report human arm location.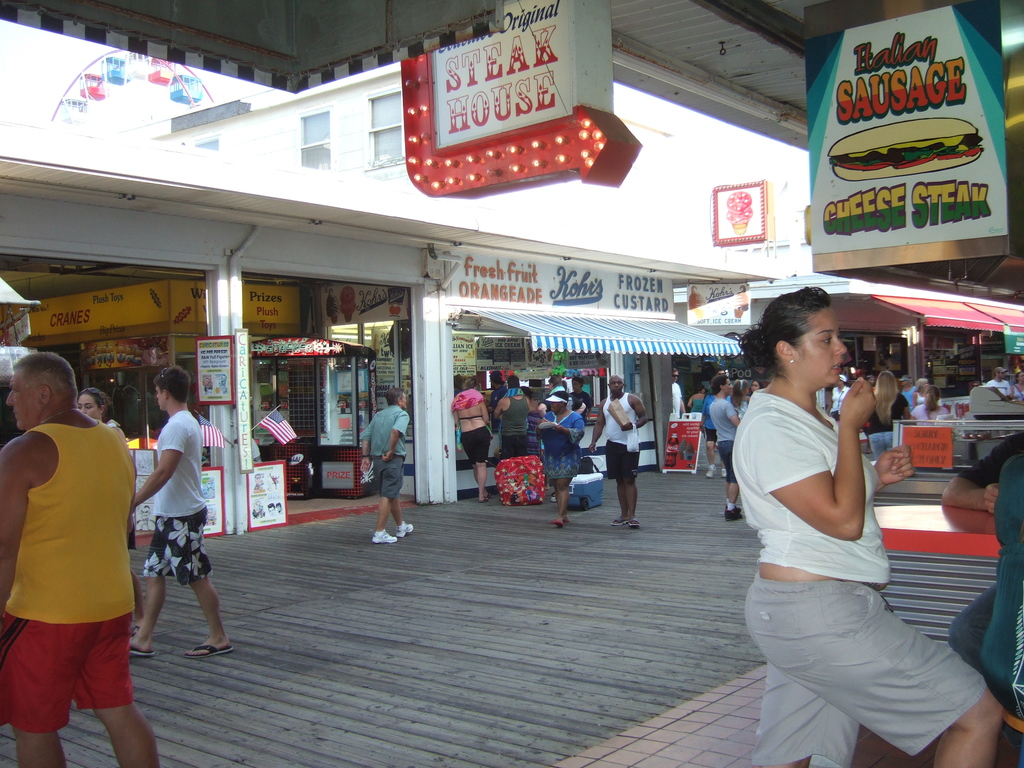
Report: 542 416 592 441.
